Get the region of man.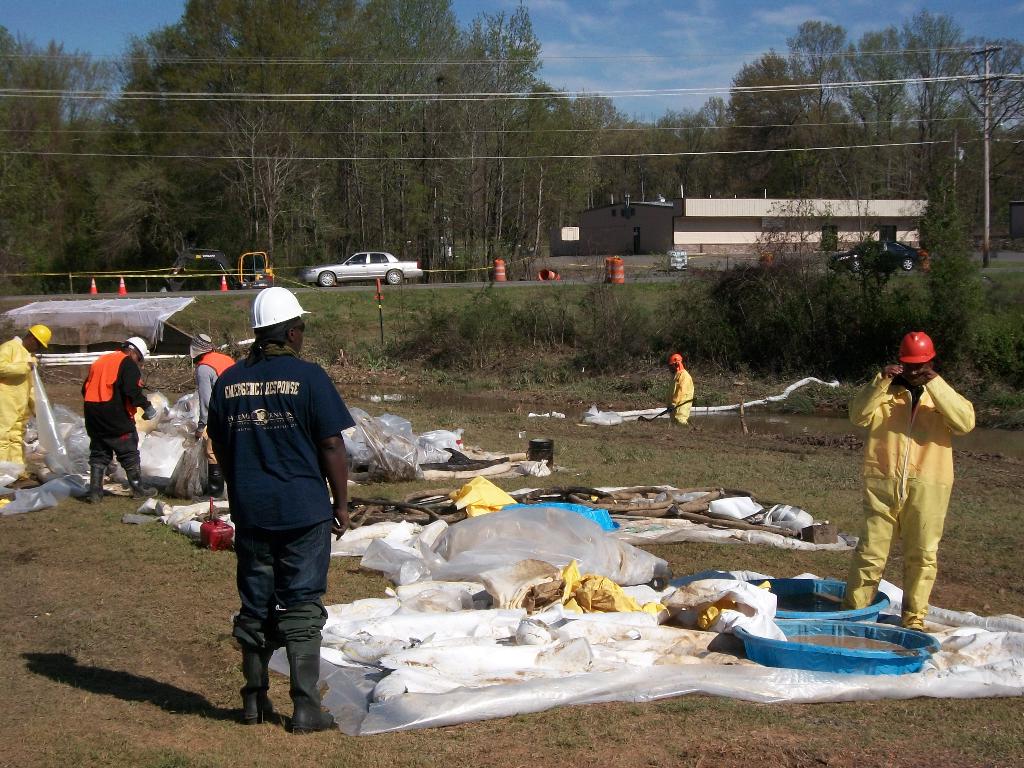
l=669, t=355, r=696, b=426.
